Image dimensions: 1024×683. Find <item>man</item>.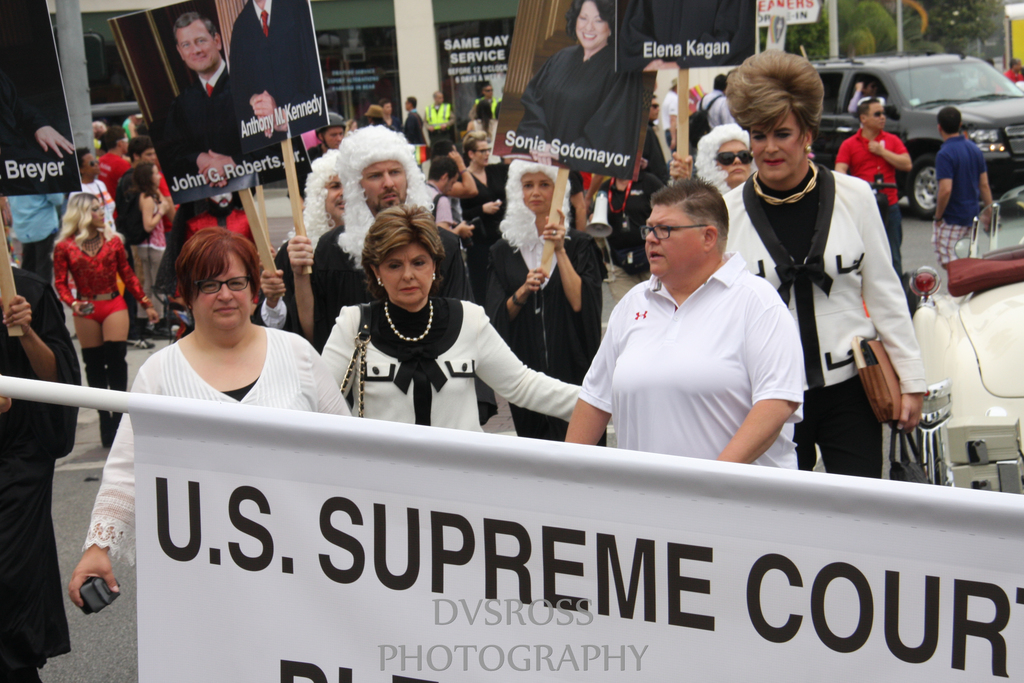
(left=427, top=90, right=449, bottom=135).
